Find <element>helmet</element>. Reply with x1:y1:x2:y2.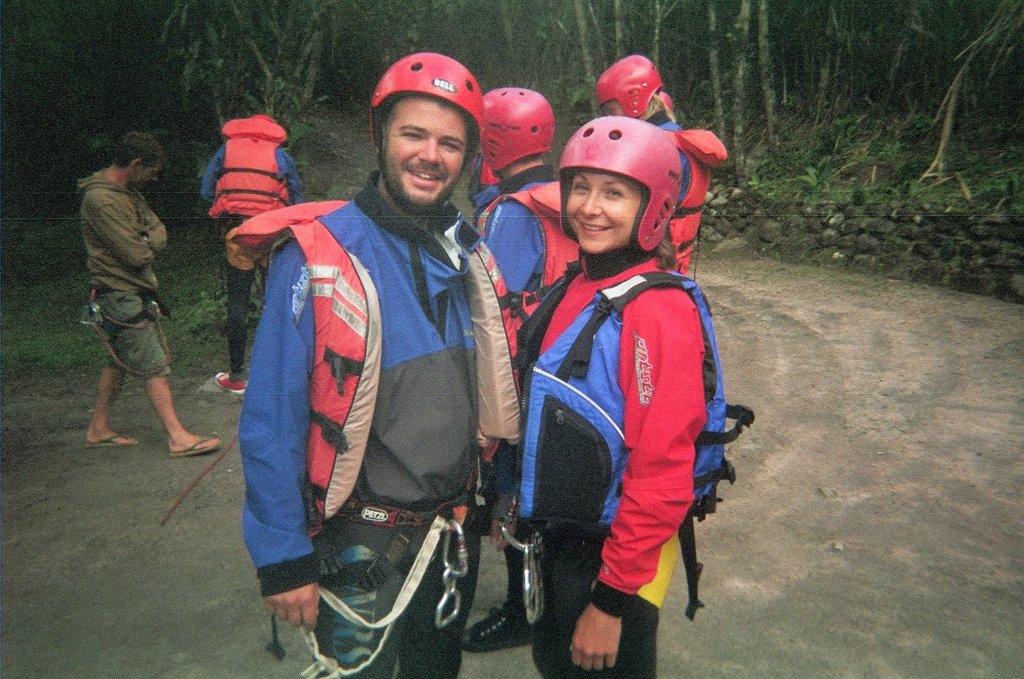
546:108:721:267.
